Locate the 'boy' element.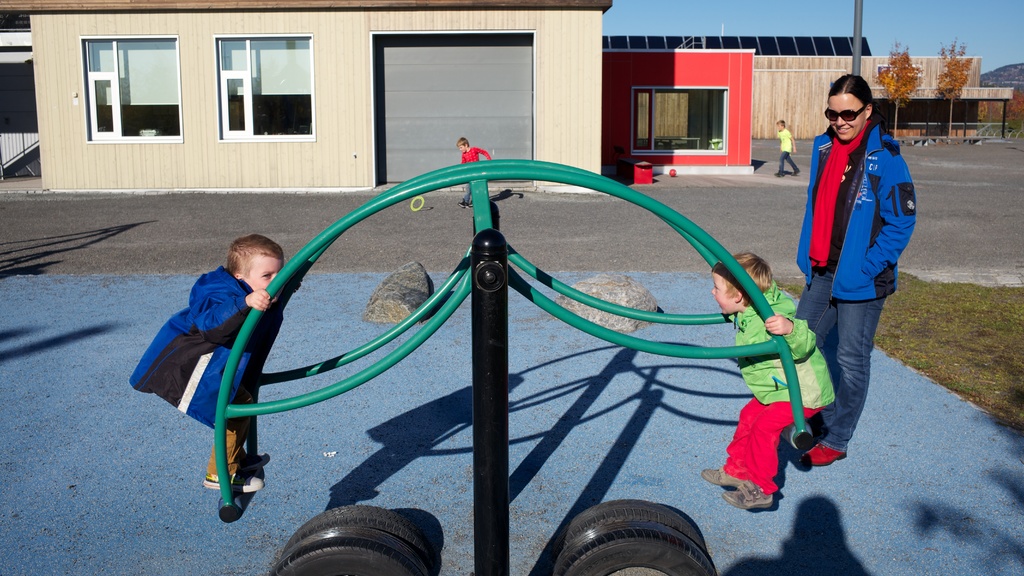
Element bbox: box=[134, 229, 296, 506].
